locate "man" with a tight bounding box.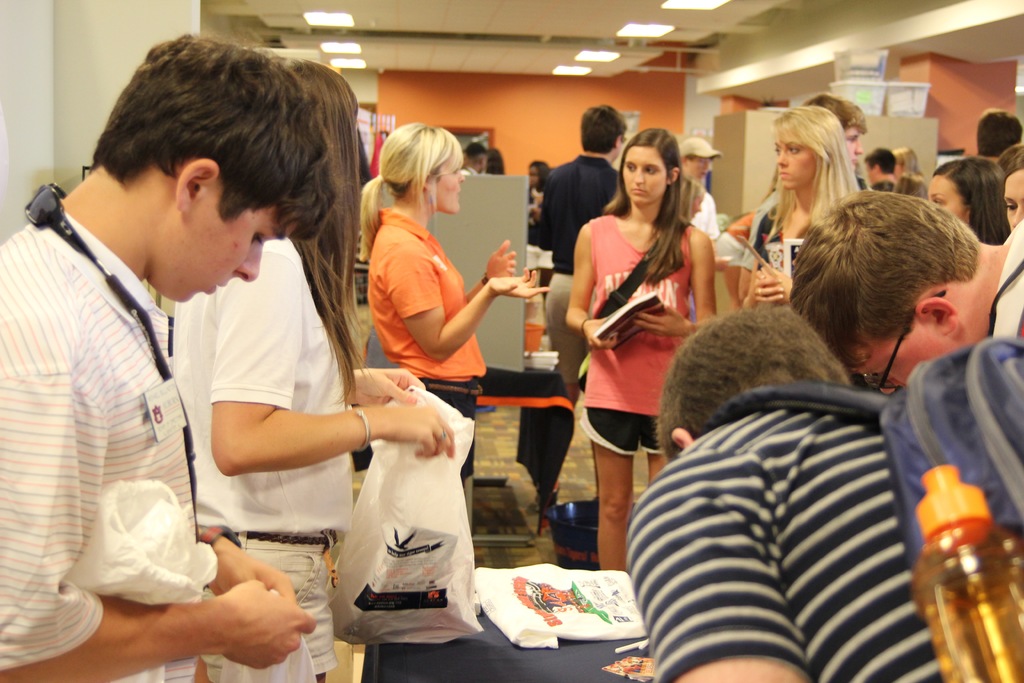
bbox=[806, 85, 861, 169].
